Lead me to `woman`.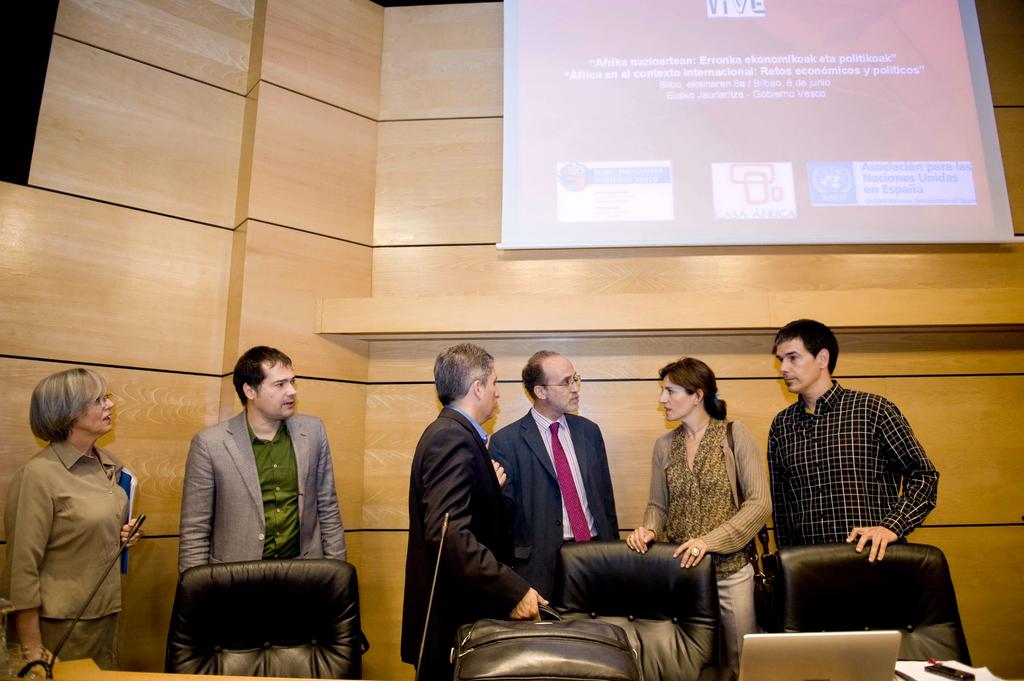
Lead to x1=627 y1=356 x2=772 y2=680.
